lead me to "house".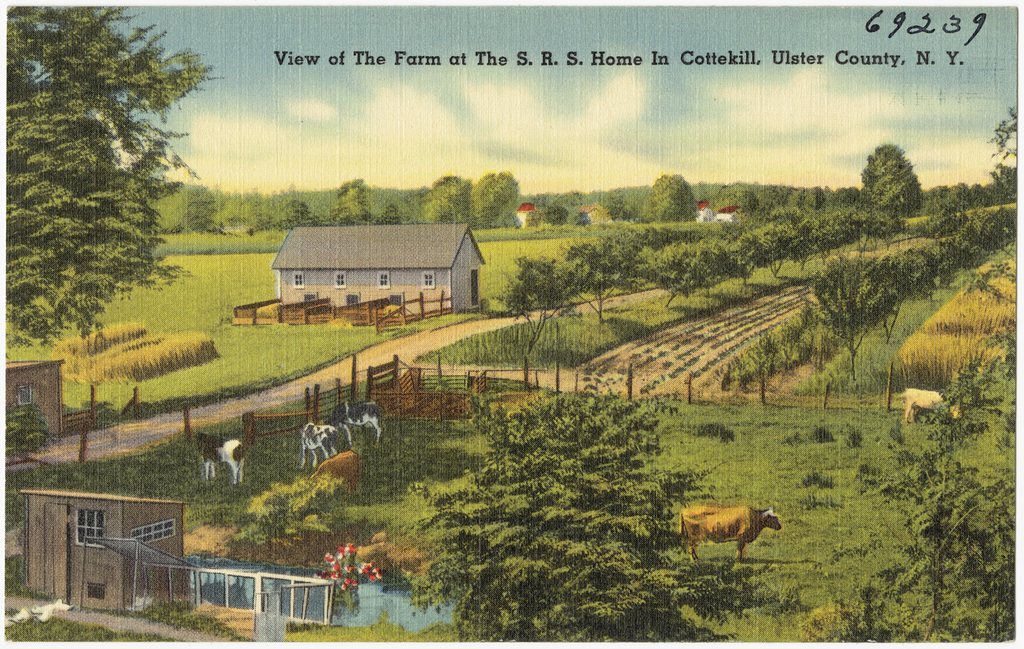
Lead to <bbox>255, 208, 483, 326</bbox>.
